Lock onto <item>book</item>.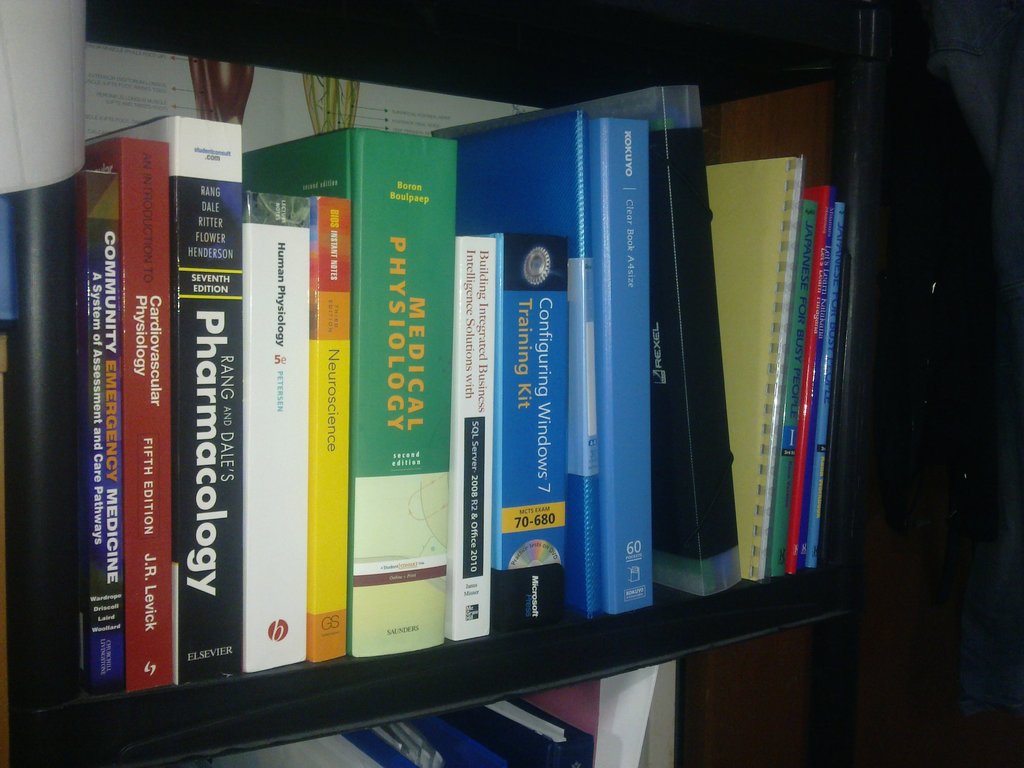
Locked: 86/145/174/695.
